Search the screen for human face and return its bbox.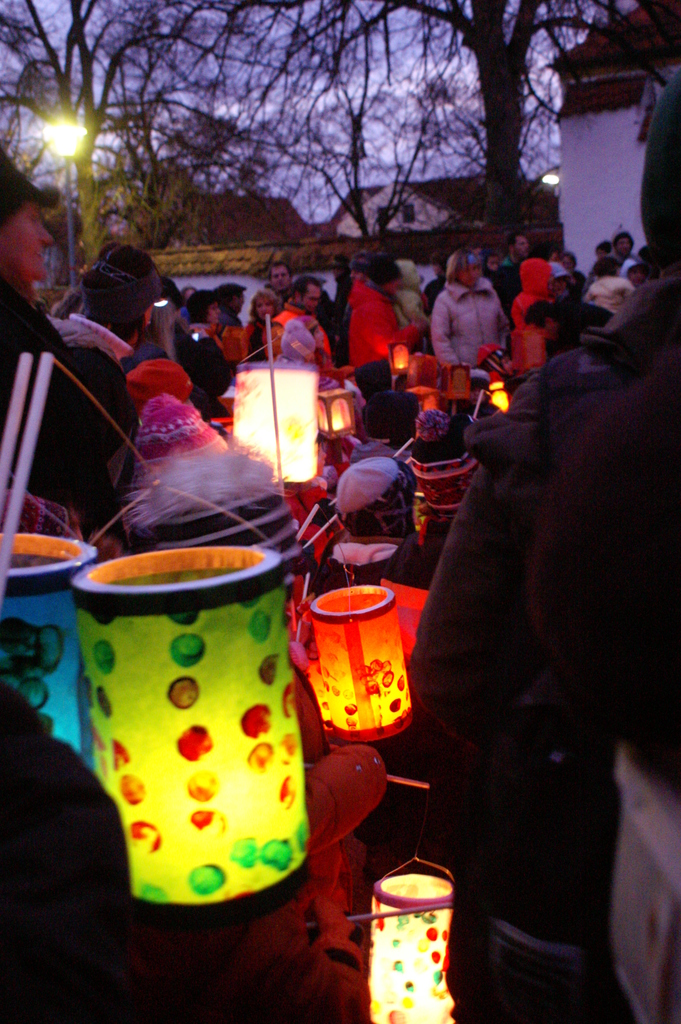
Found: bbox=[288, 279, 323, 307].
